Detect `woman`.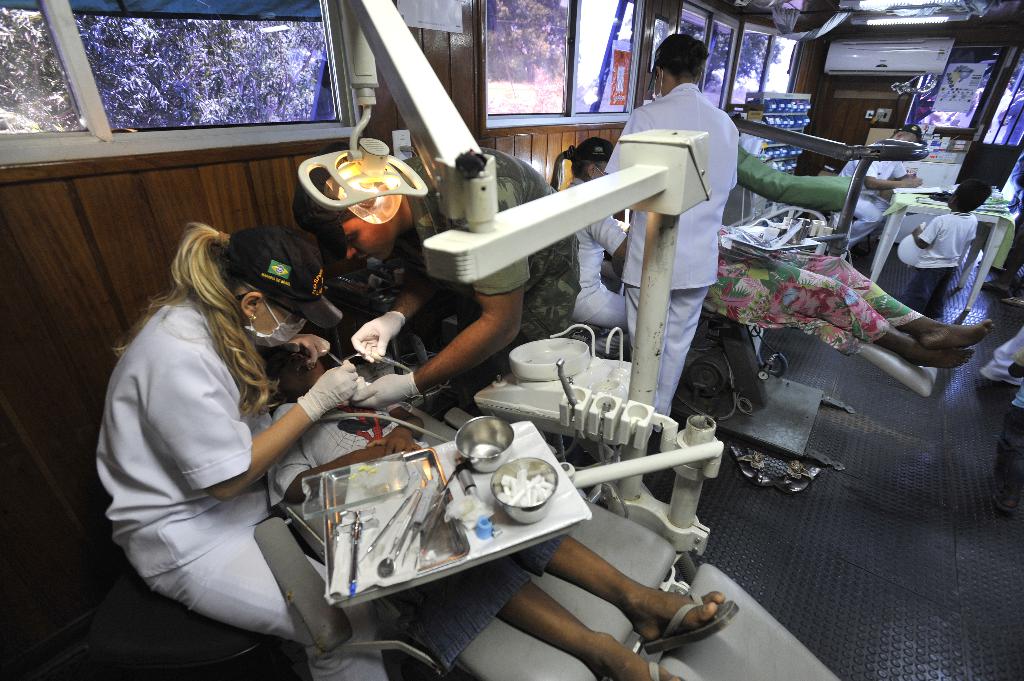
Detected at box(706, 215, 1002, 357).
